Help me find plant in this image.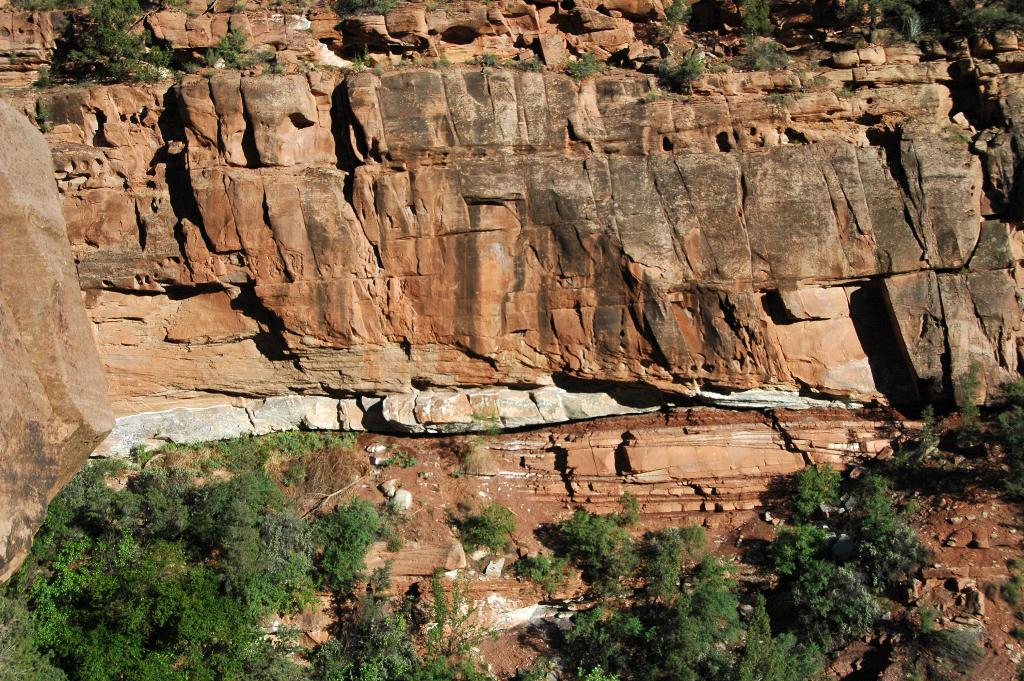
Found it: {"x1": 375, "y1": 66, "x2": 380, "y2": 77}.
